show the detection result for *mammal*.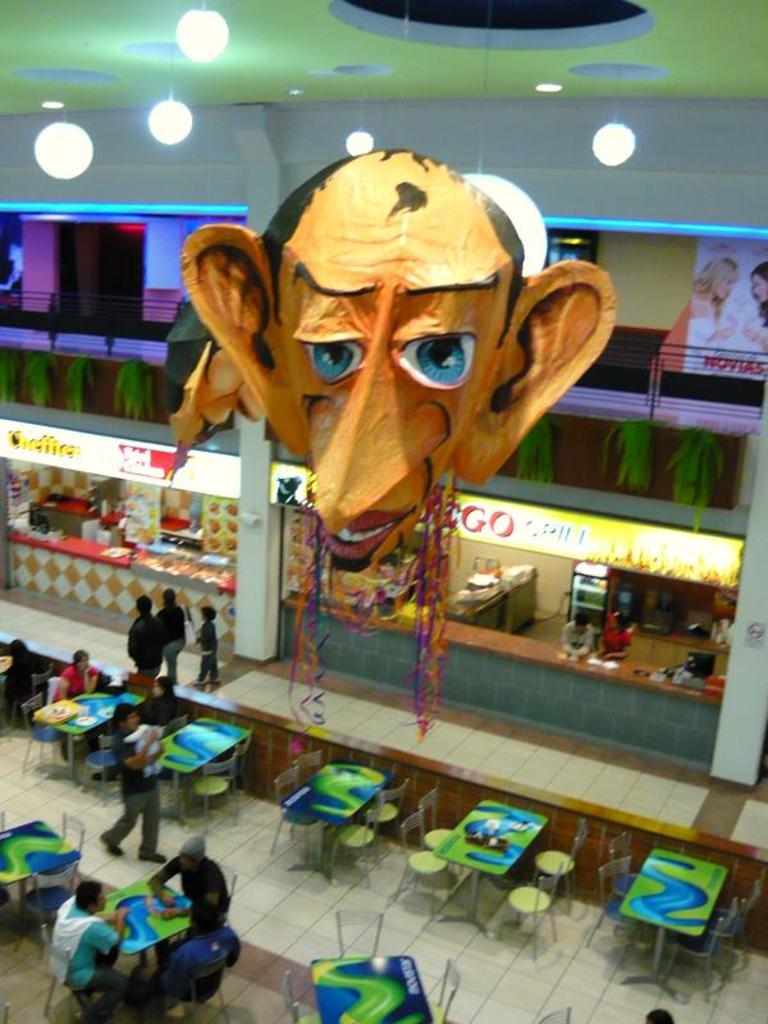
691,262,739,353.
